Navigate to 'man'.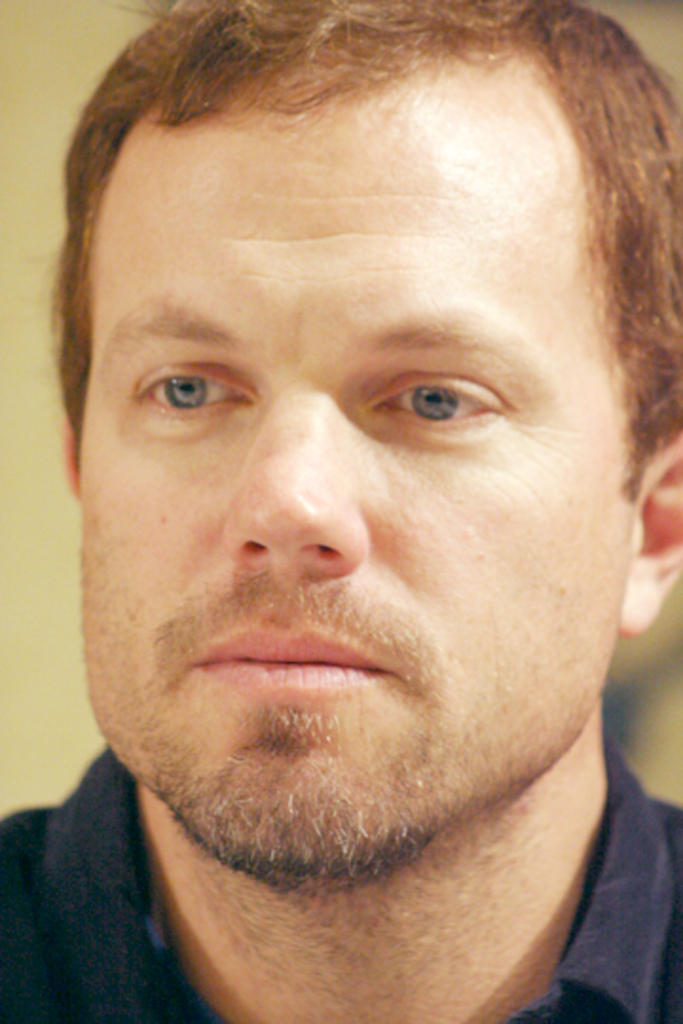
Navigation target: {"left": 0, "top": 19, "right": 682, "bottom": 1023}.
